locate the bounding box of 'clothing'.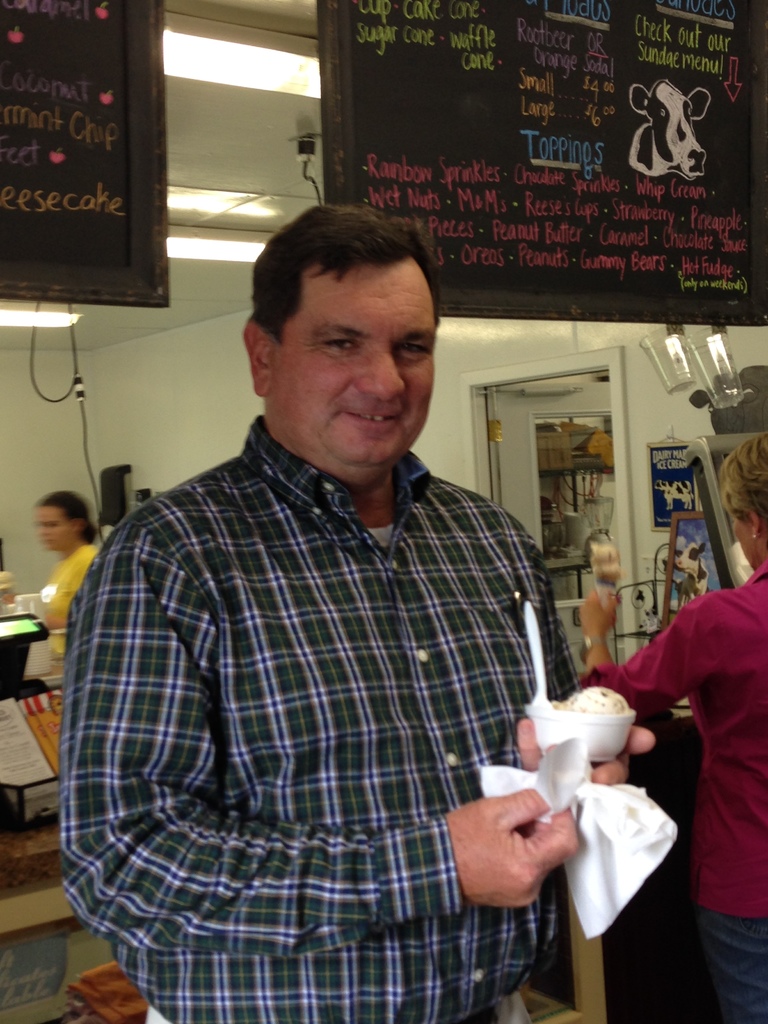
Bounding box: <bbox>47, 406, 582, 1023</bbox>.
